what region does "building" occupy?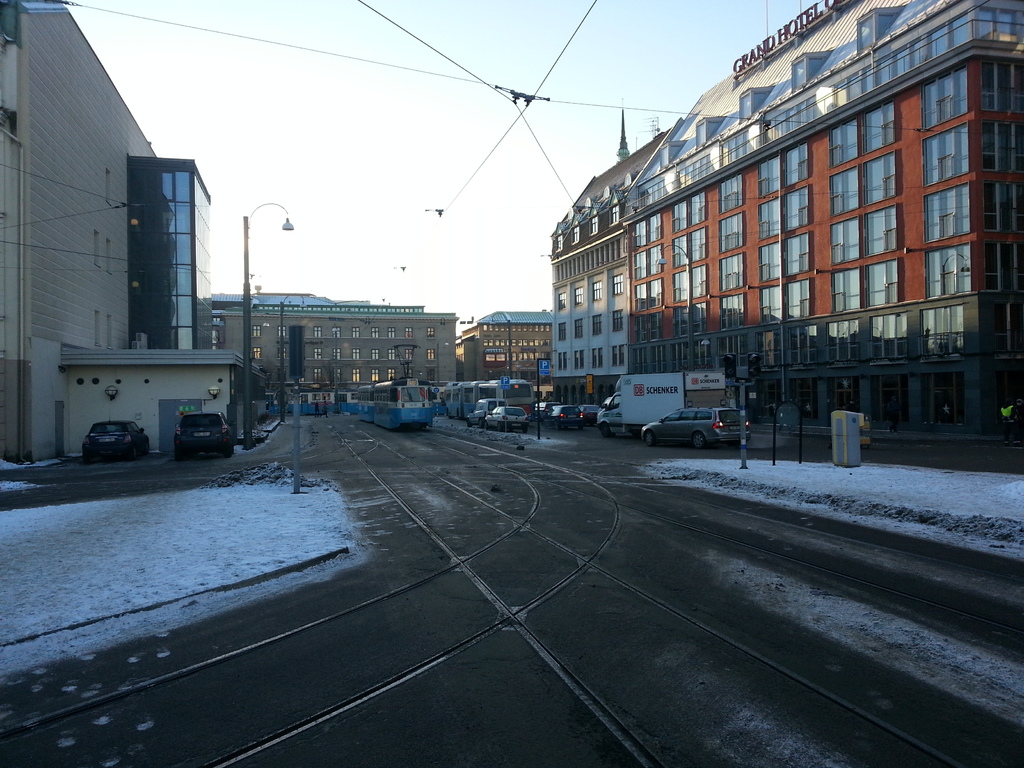
select_region(456, 307, 556, 388).
